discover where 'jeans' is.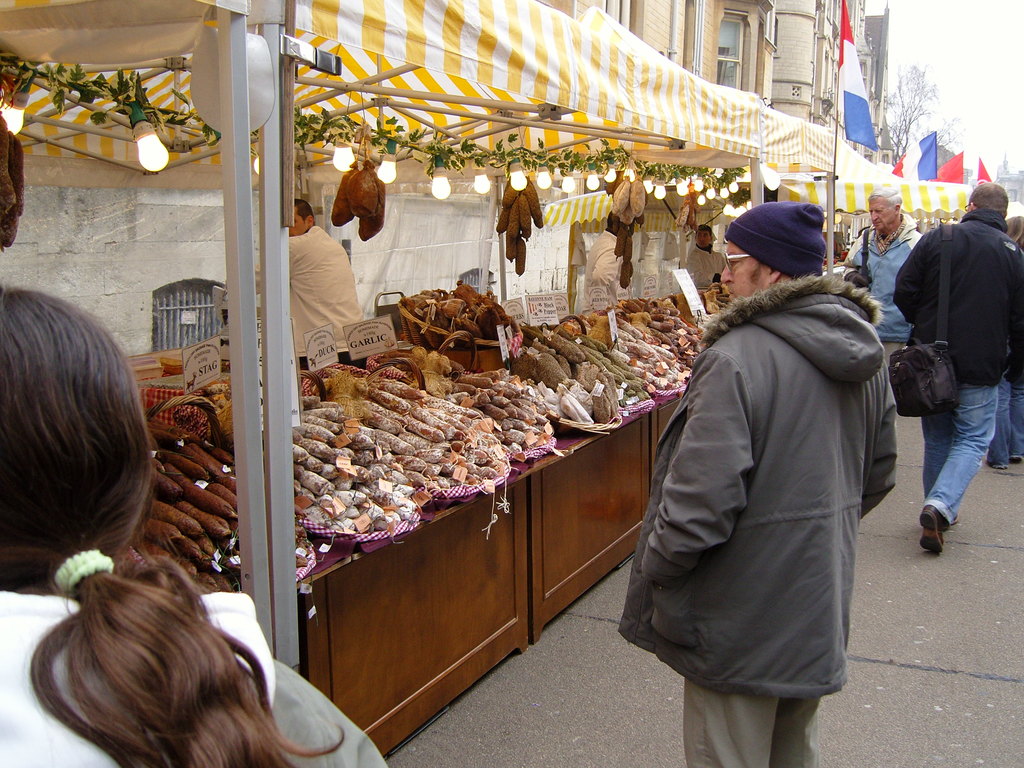
Discovered at box=[927, 391, 1013, 525].
